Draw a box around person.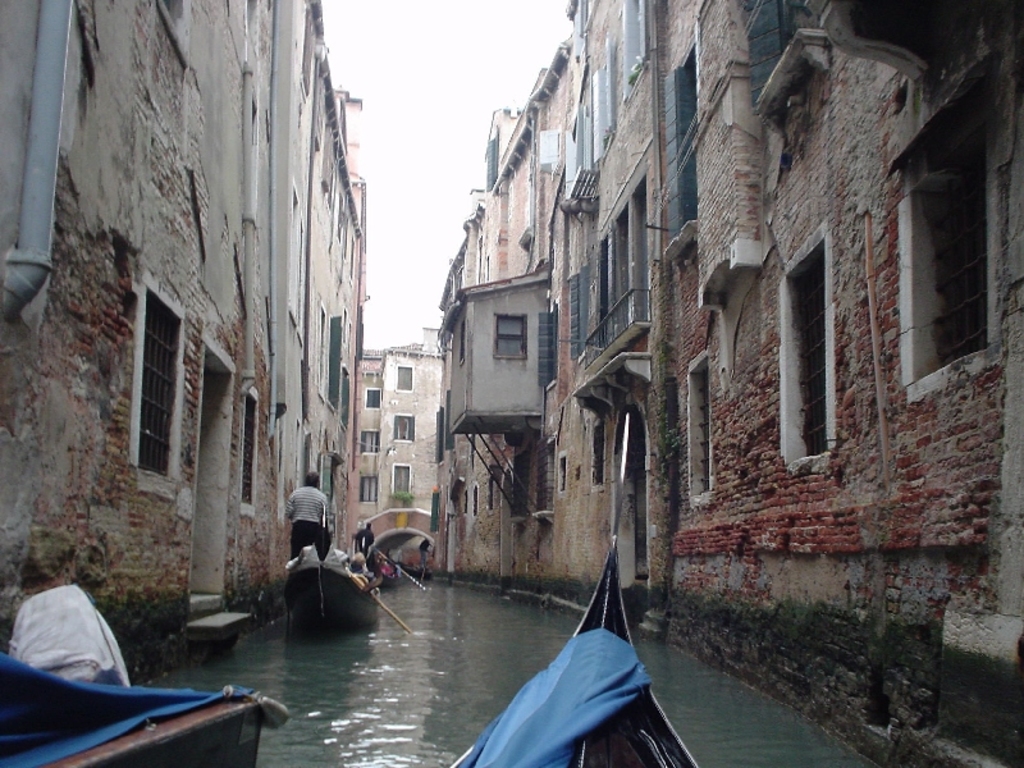
locate(380, 553, 393, 577).
